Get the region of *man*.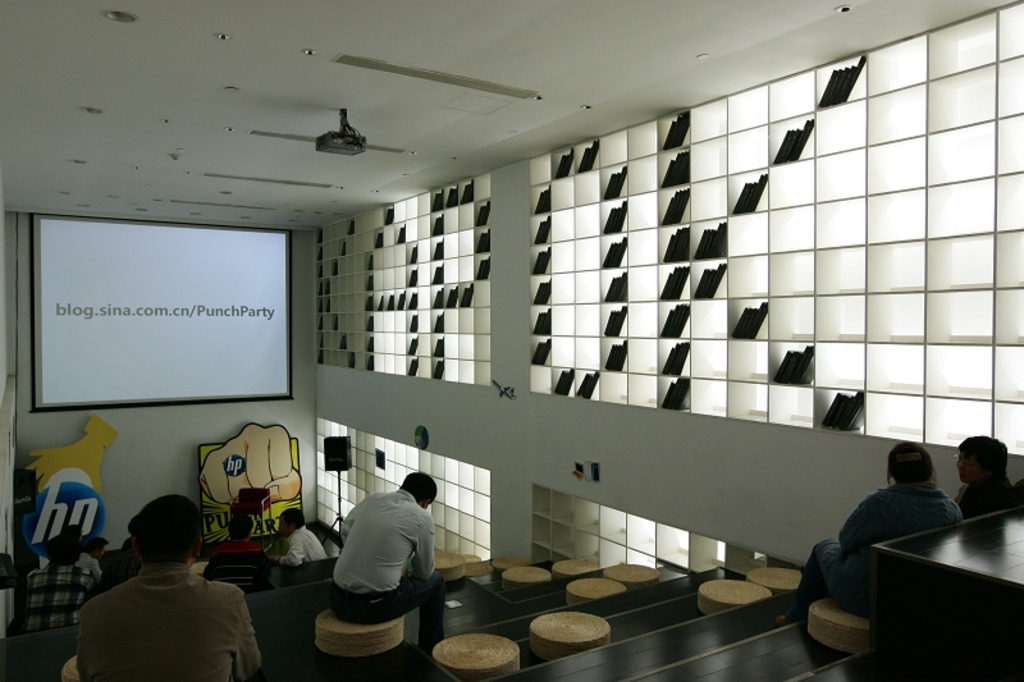
[315,462,433,651].
